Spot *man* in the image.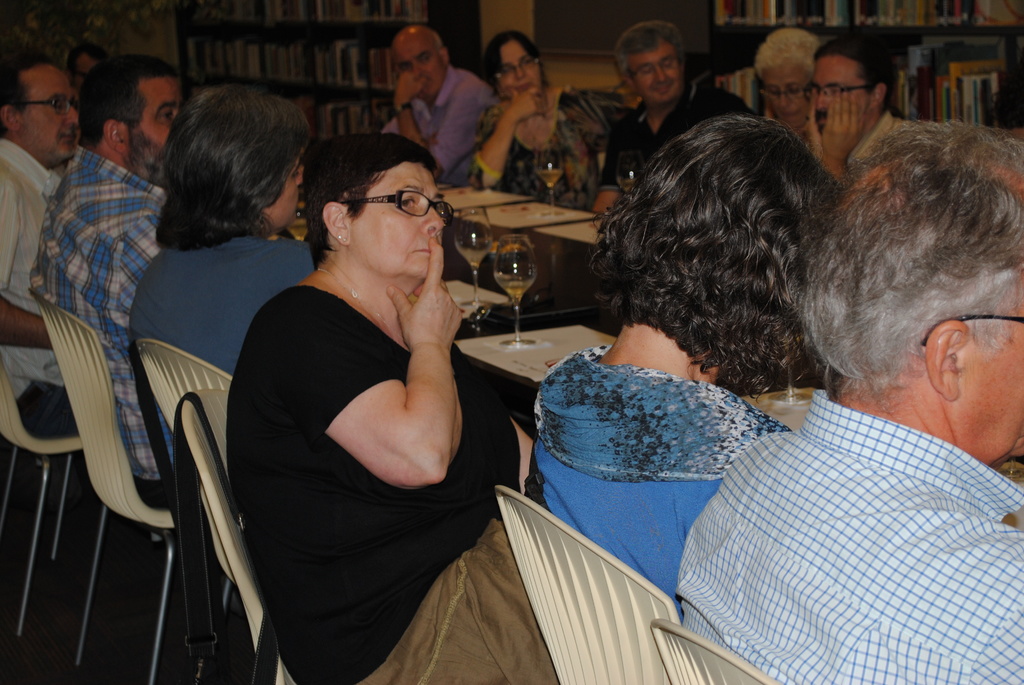
*man* found at <bbox>591, 17, 754, 221</bbox>.
